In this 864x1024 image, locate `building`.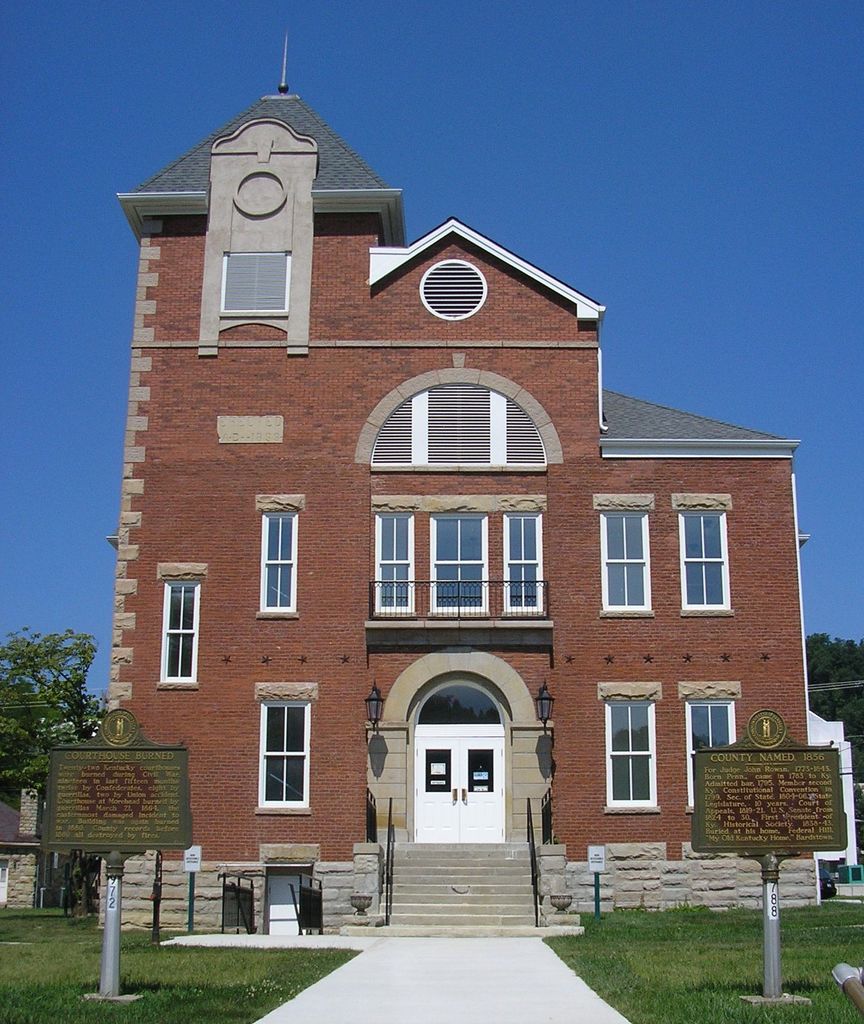
Bounding box: select_region(113, 43, 849, 844).
